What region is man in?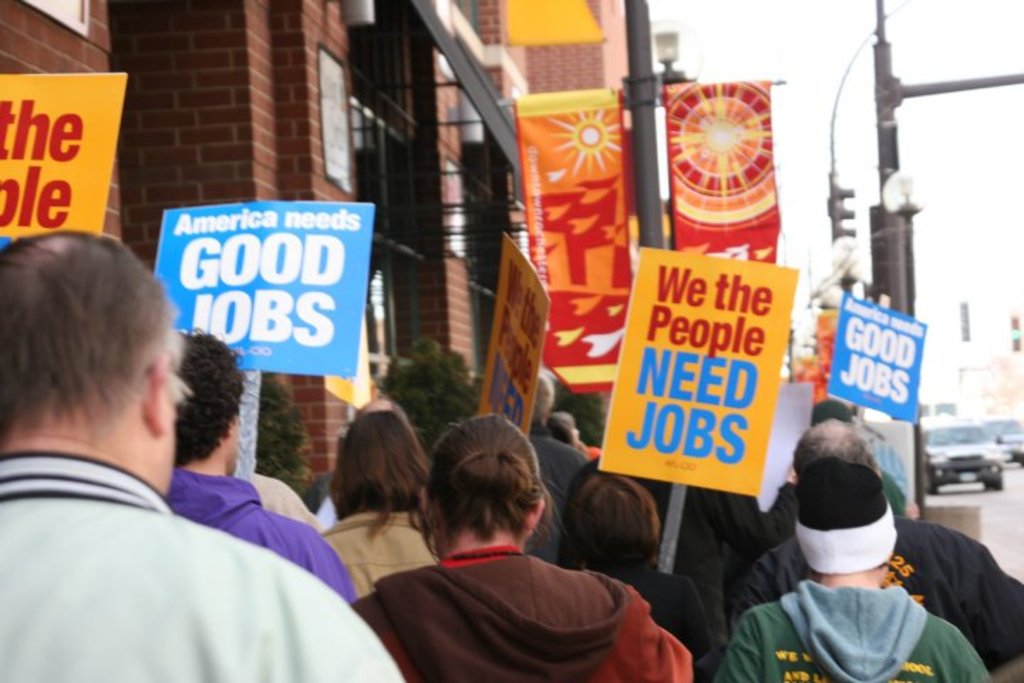
l=165, t=320, r=367, b=610.
